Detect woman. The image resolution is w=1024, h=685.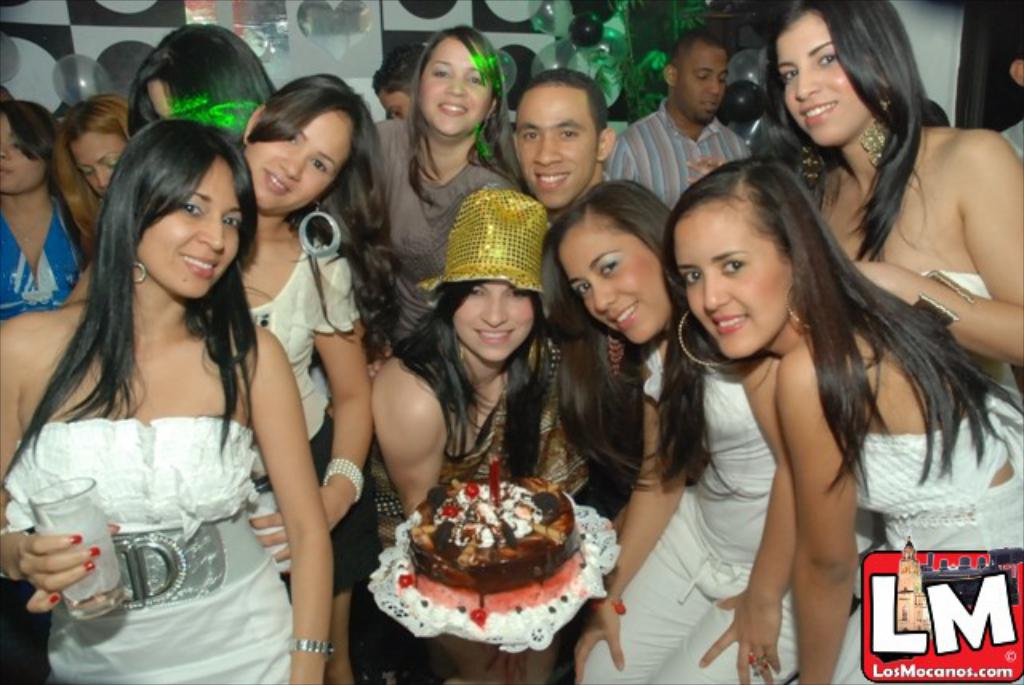
664, 157, 1022, 683.
